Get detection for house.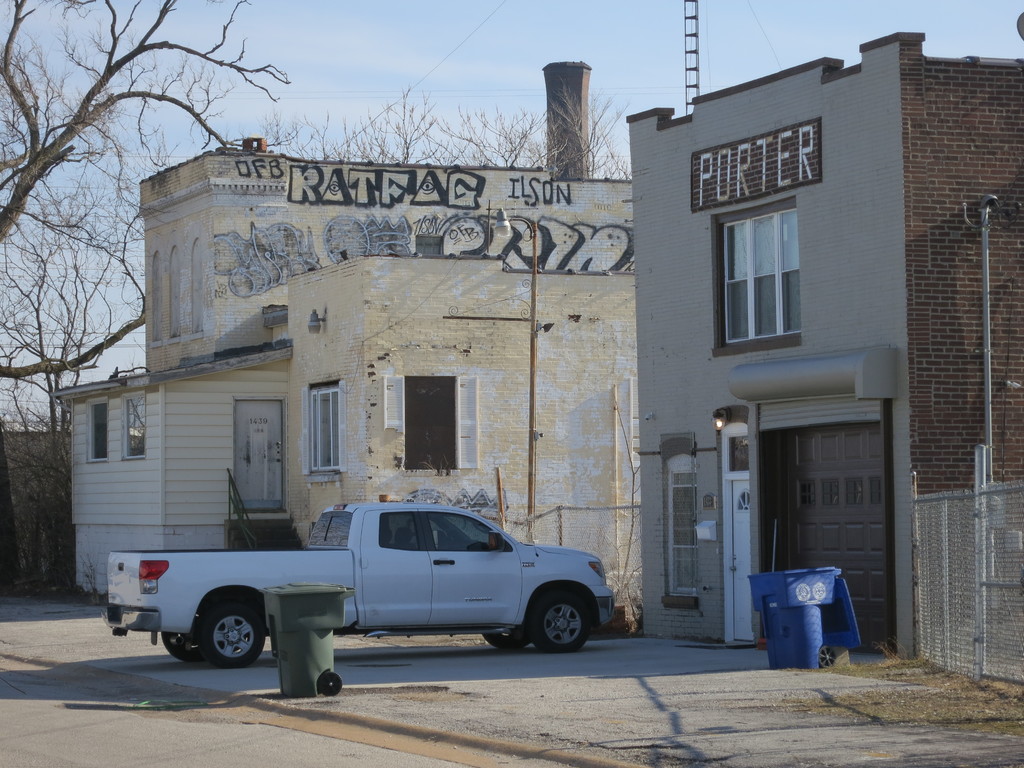
Detection: x1=49, y1=145, x2=646, y2=602.
